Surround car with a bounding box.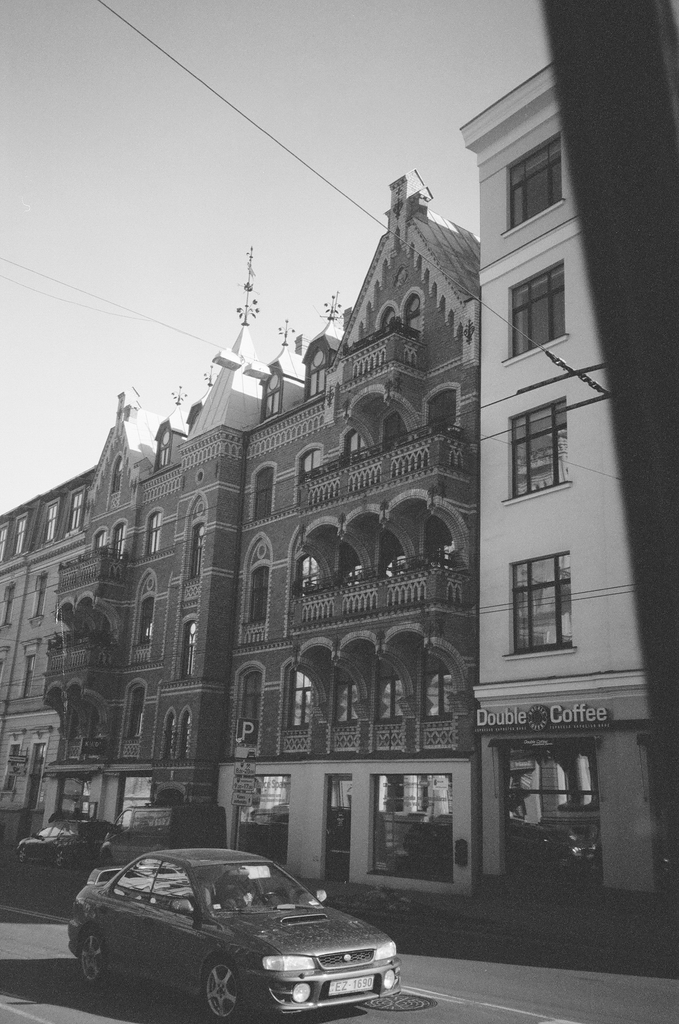
<region>18, 818, 123, 870</region>.
